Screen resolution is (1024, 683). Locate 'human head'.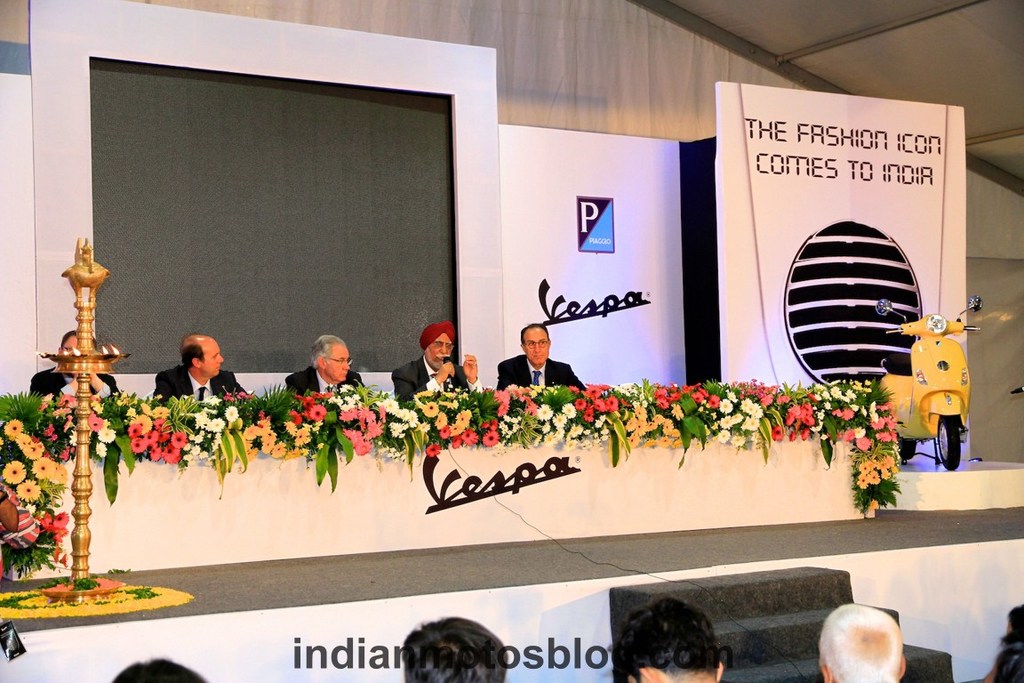
[830,611,915,679].
